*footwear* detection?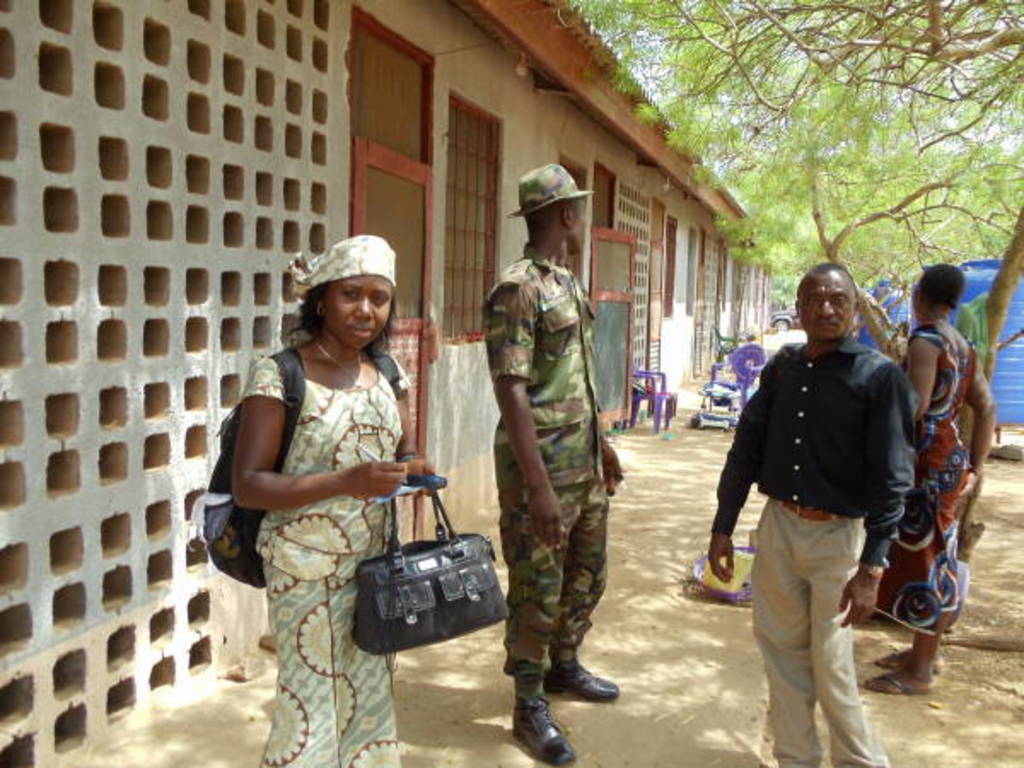
[543, 652, 618, 700]
